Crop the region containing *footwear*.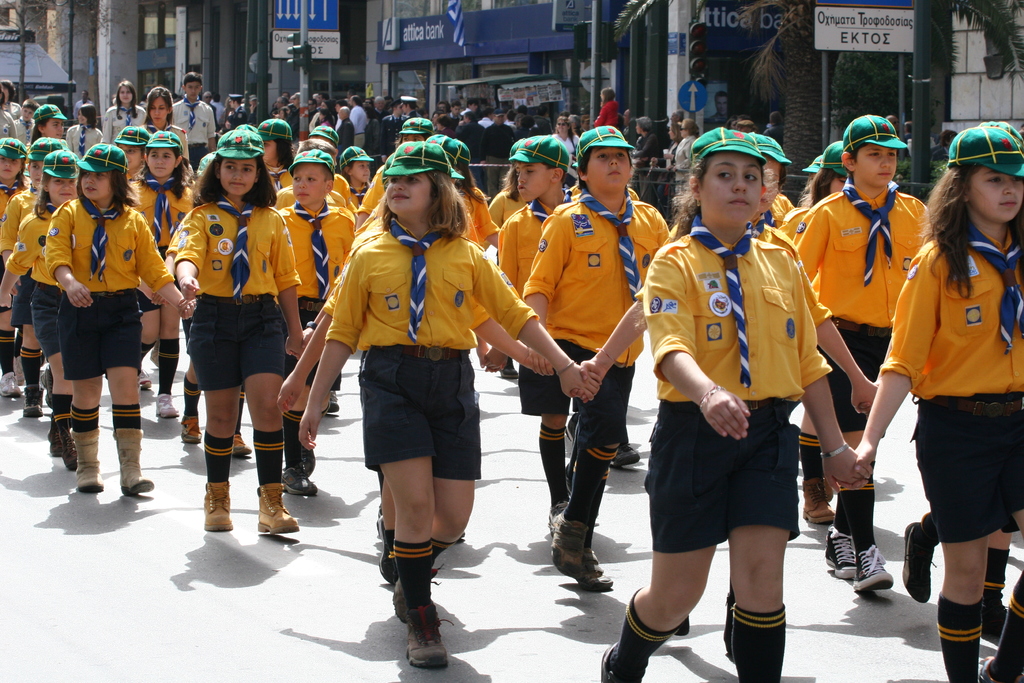
Crop region: [980,597,1009,644].
